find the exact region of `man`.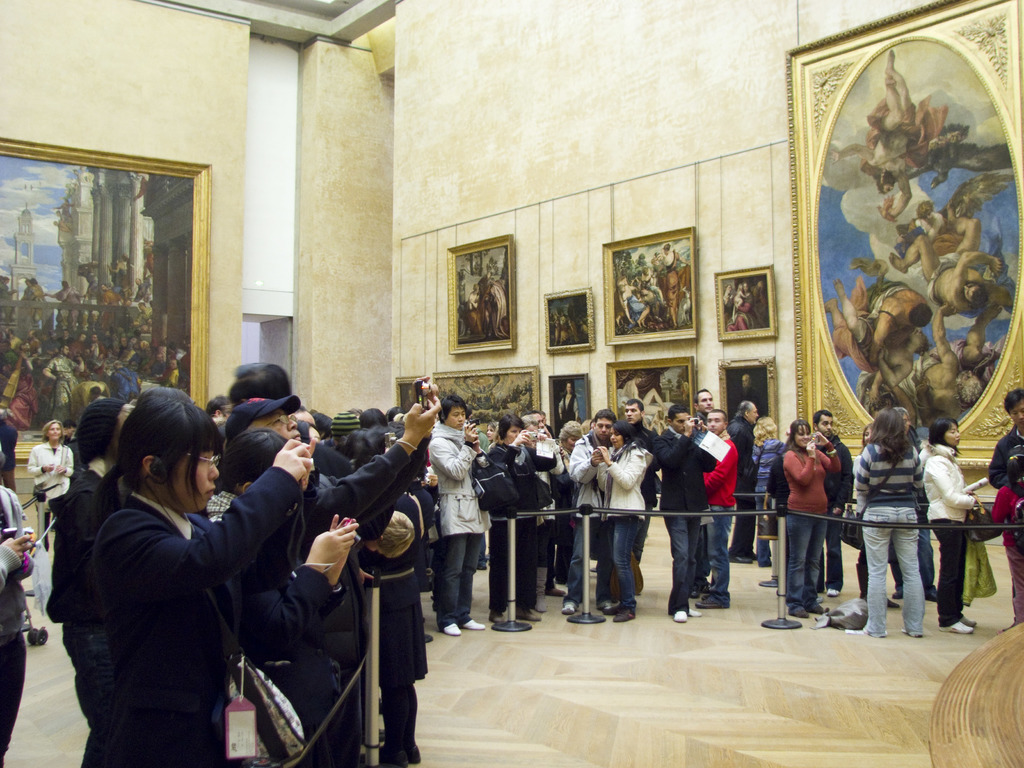
Exact region: box(742, 372, 766, 412).
